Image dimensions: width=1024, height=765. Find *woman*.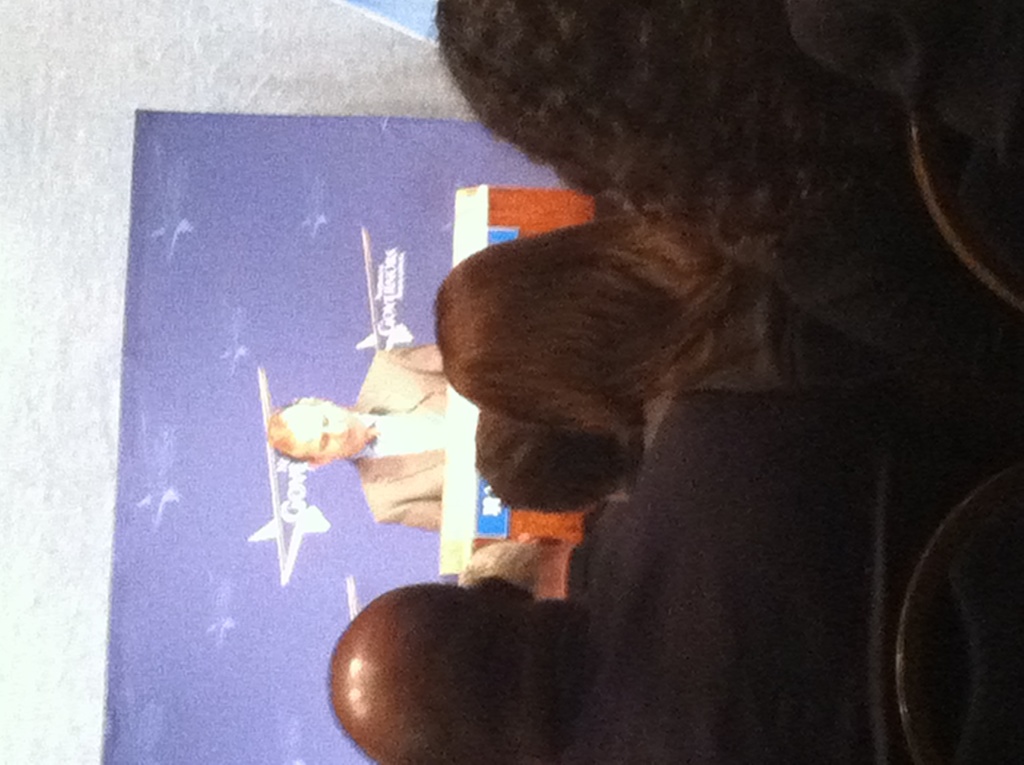
bbox=[440, 210, 863, 446].
